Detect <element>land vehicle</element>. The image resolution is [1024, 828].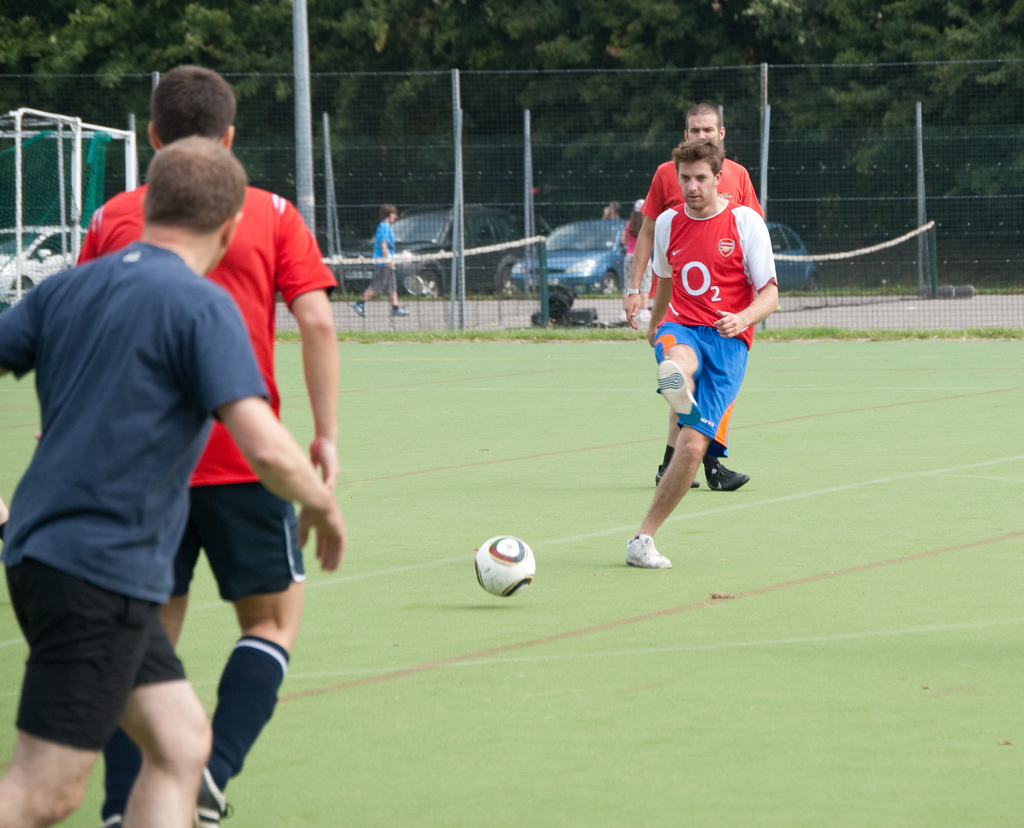
(512,220,629,294).
